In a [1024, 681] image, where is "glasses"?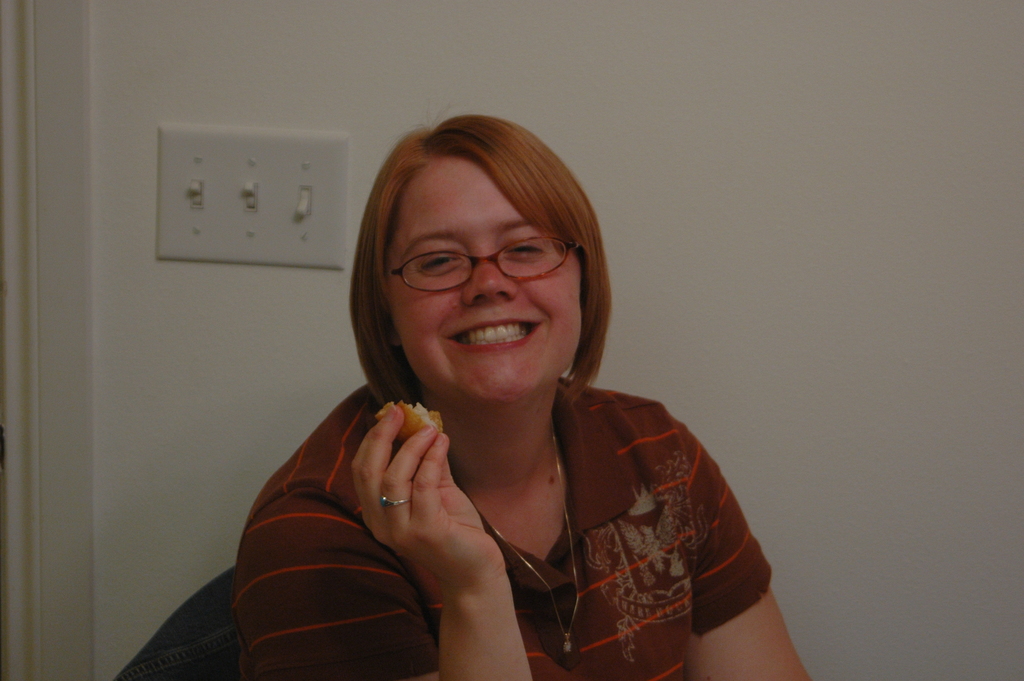
bbox=[379, 229, 589, 301].
